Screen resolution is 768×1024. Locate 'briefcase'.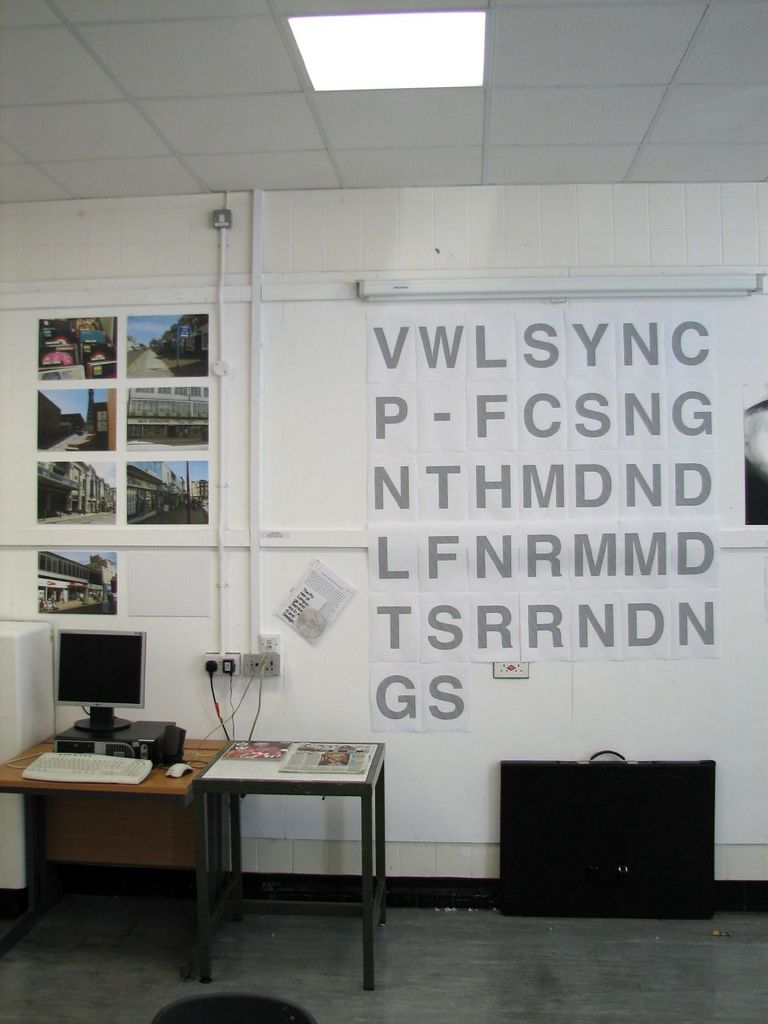
482 754 723 911.
